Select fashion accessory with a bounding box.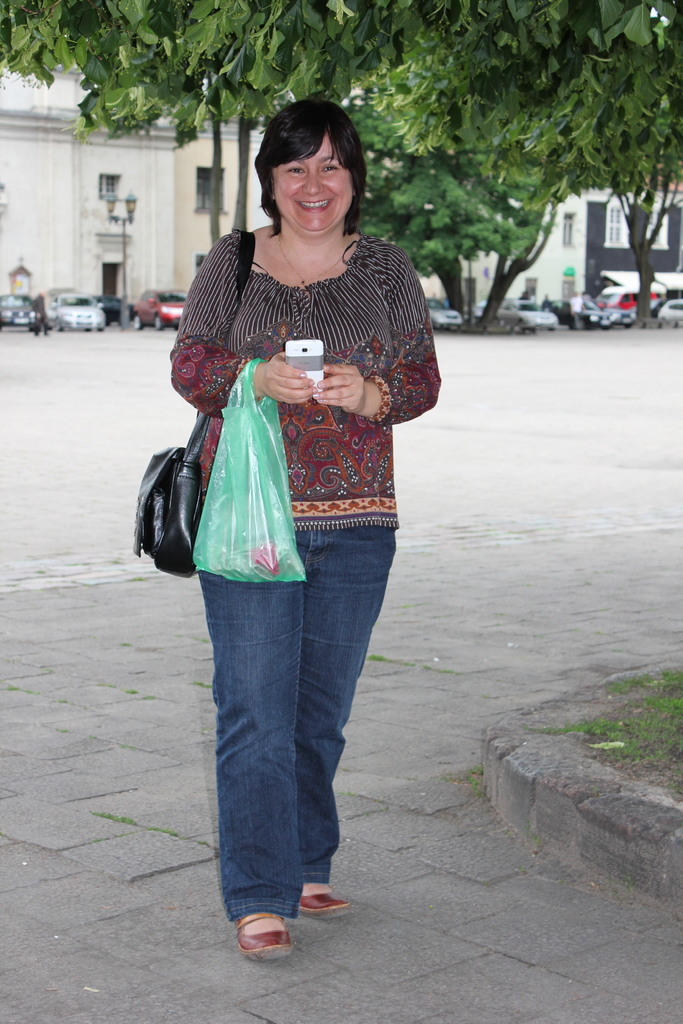
(x1=279, y1=236, x2=350, y2=282).
